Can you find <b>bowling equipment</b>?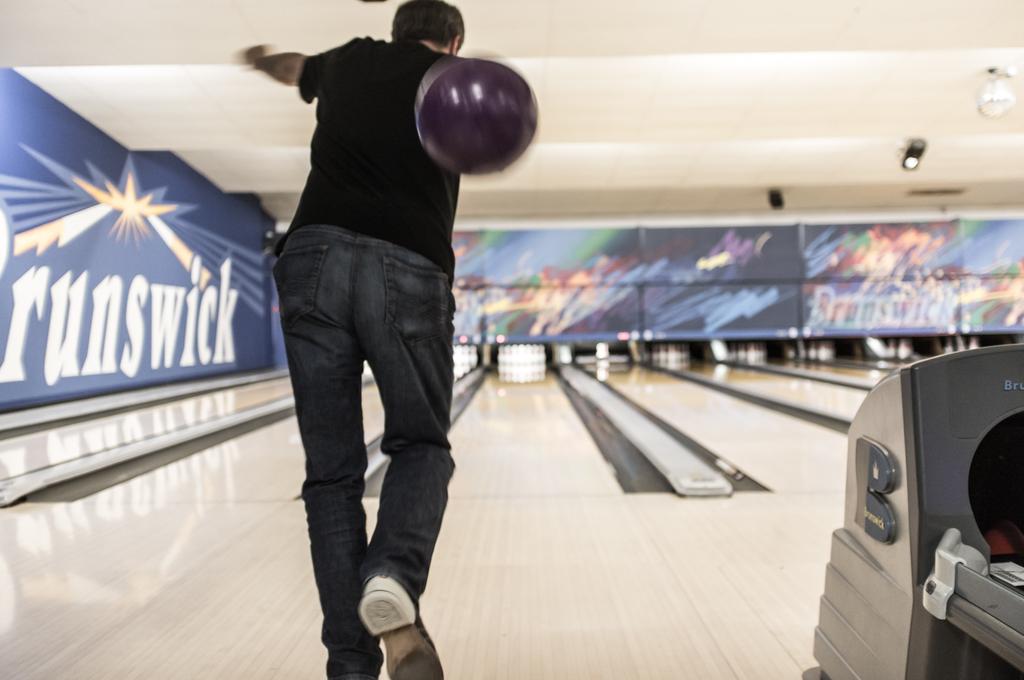
Yes, bounding box: (left=803, top=338, right=1023, bottom=676).
